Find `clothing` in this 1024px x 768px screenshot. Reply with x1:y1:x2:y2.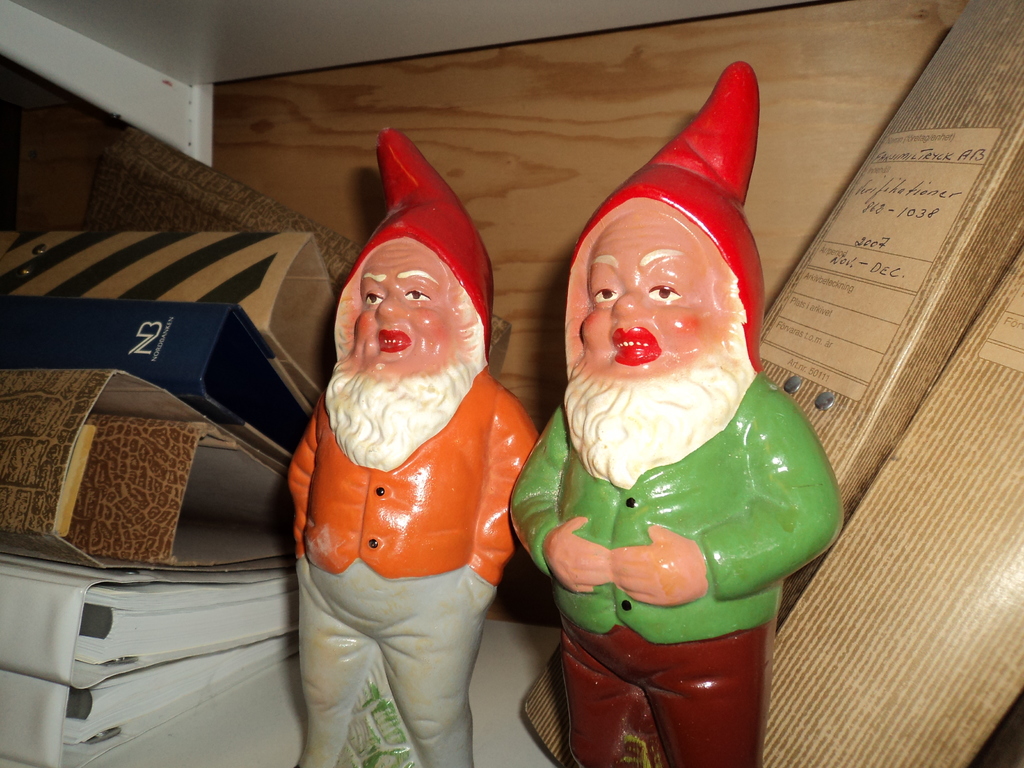
509:367:842:767.
